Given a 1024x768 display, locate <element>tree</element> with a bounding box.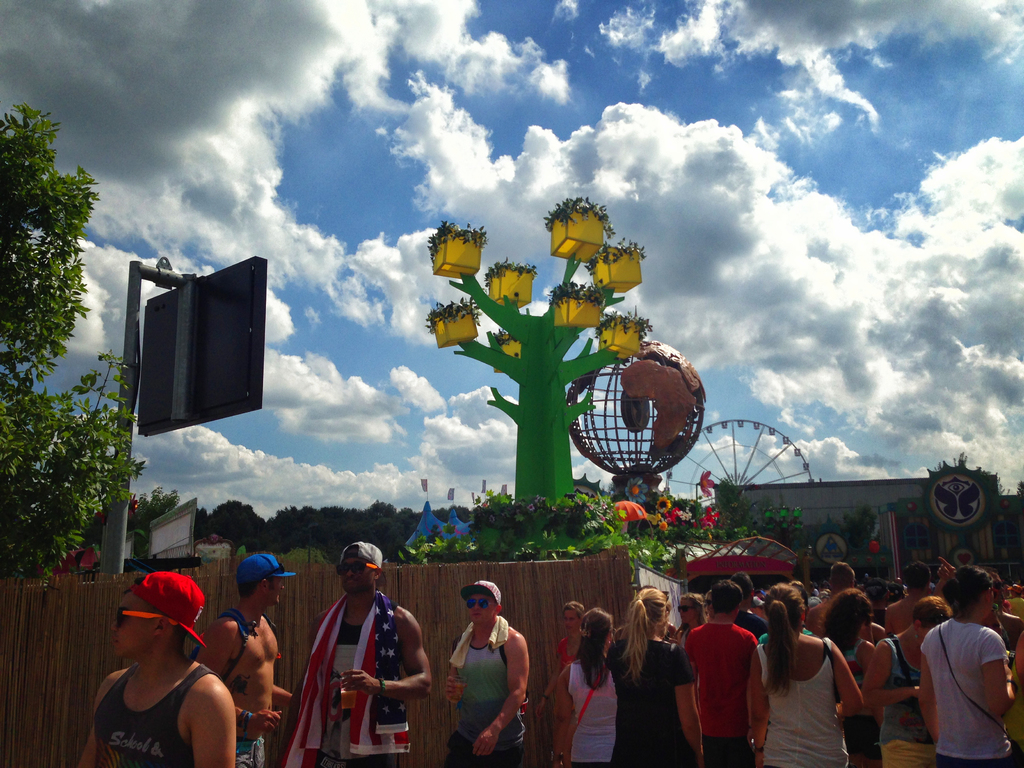
Located: 213:497:269:559.
